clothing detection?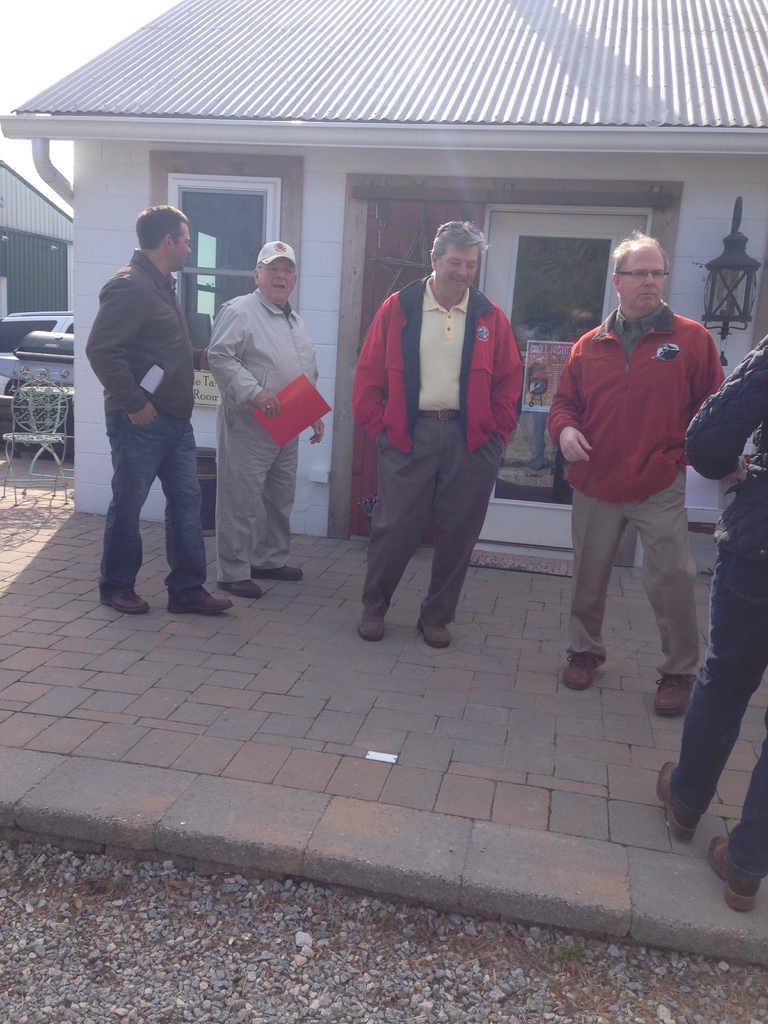
rect(84, 247, 205, 592)
